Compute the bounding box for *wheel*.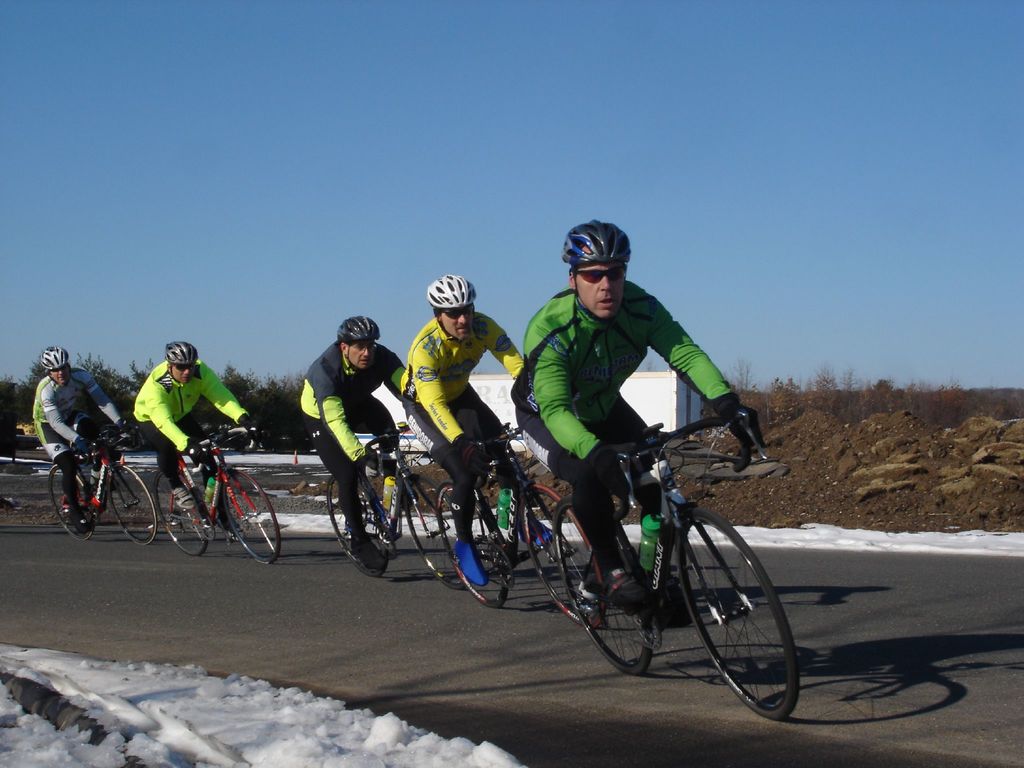
{"left": 105, "top": 462, "right": 169, "bottom": 545}.
